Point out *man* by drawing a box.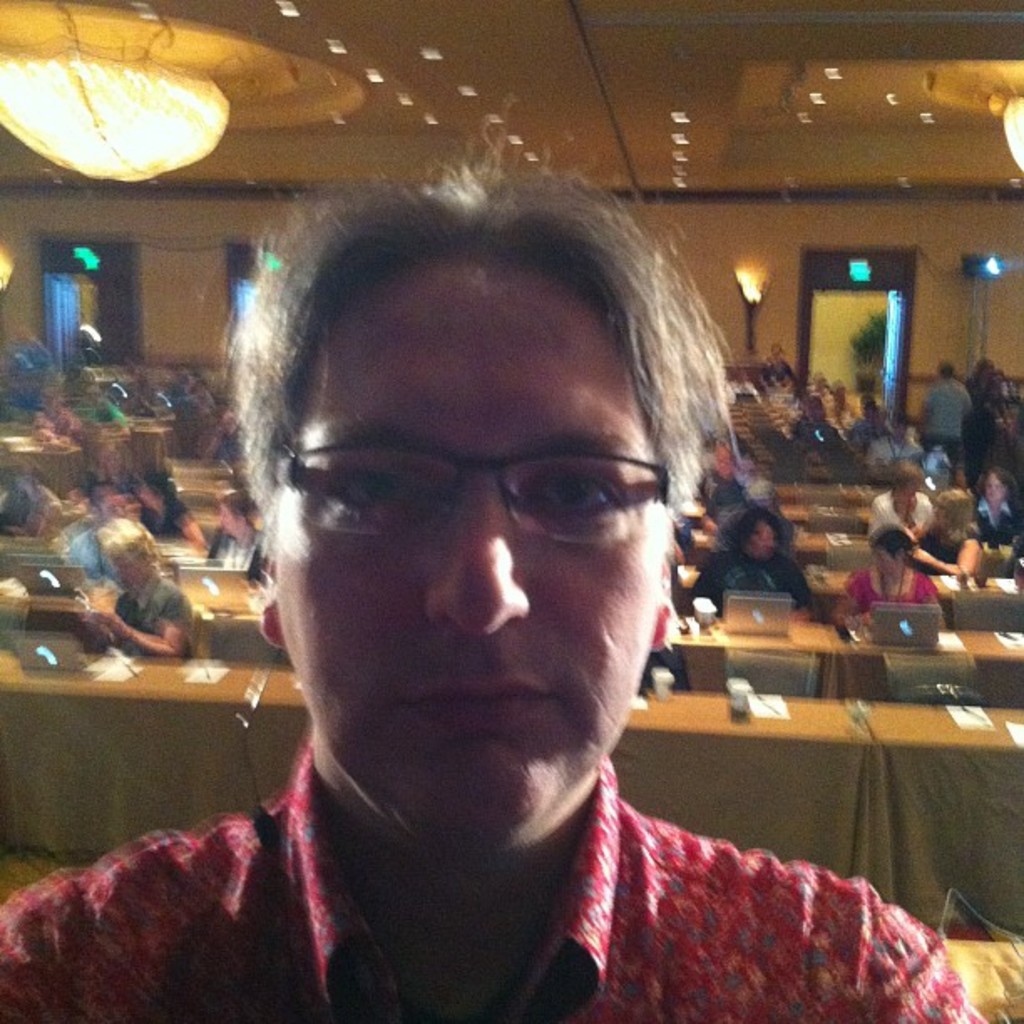
2,320,50,410.
